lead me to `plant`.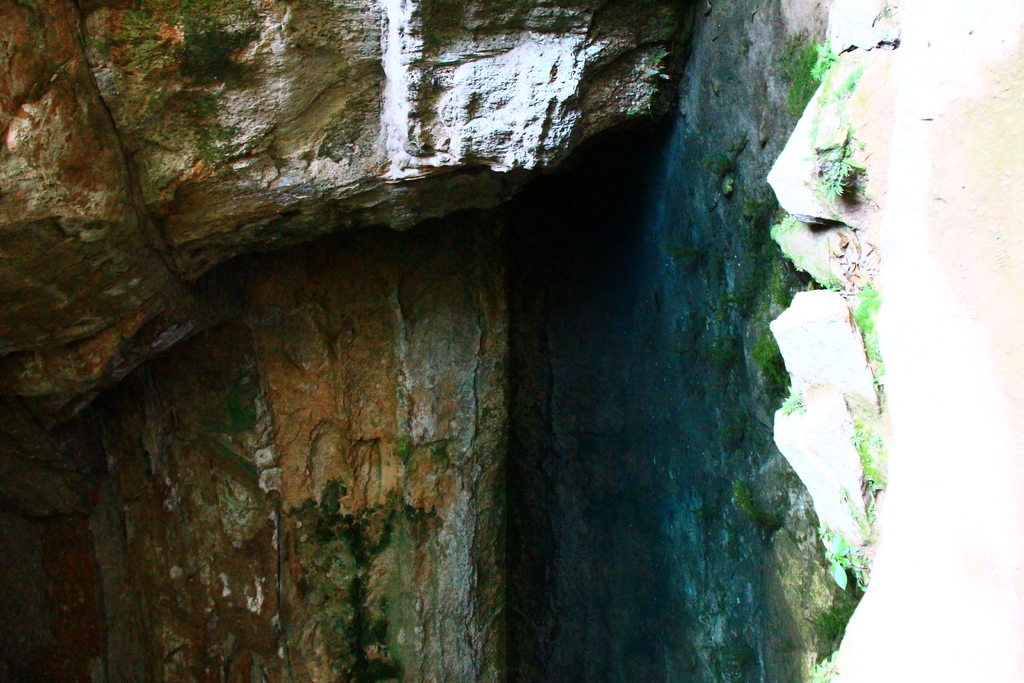
Lead to 777/391/810/421.
